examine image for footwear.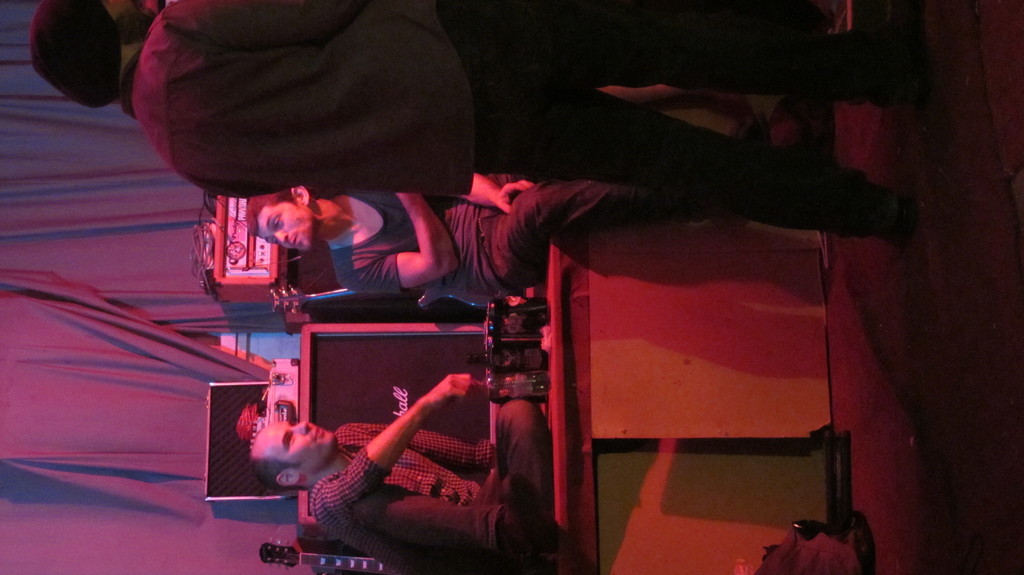
Examination result: {"x1": 745, "y1": 108, "x2": 817, "y2": 154}.
